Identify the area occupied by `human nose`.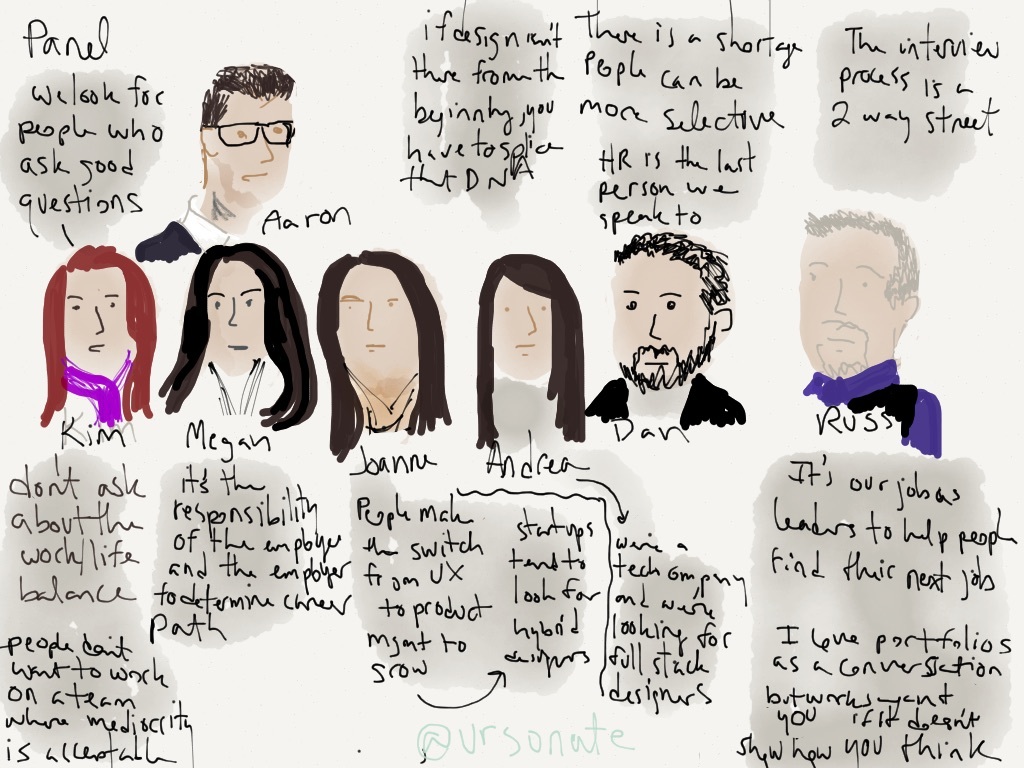
Area: detection(258, 132, 274, 163).
